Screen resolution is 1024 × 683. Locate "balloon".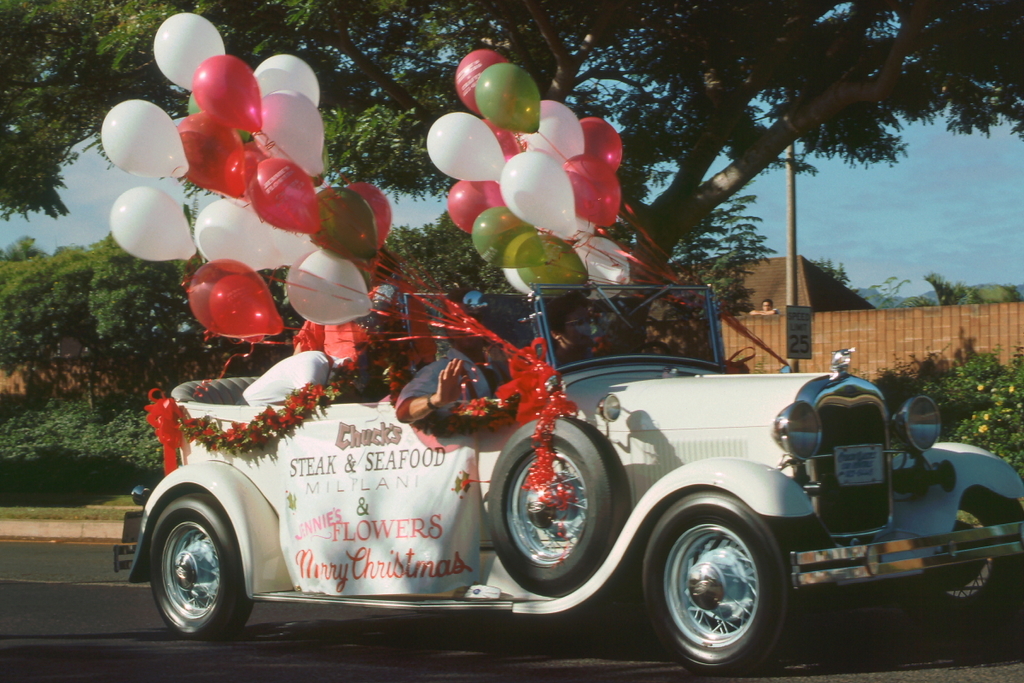
501:230:540:295.
